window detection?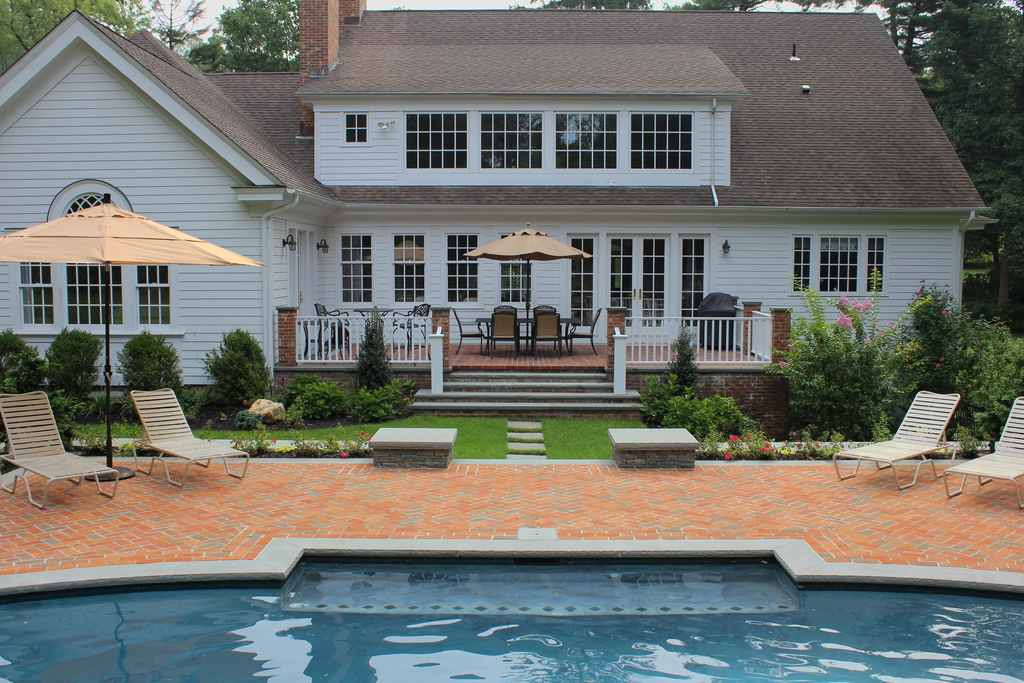
l=386, t=224, r=431, b=311
